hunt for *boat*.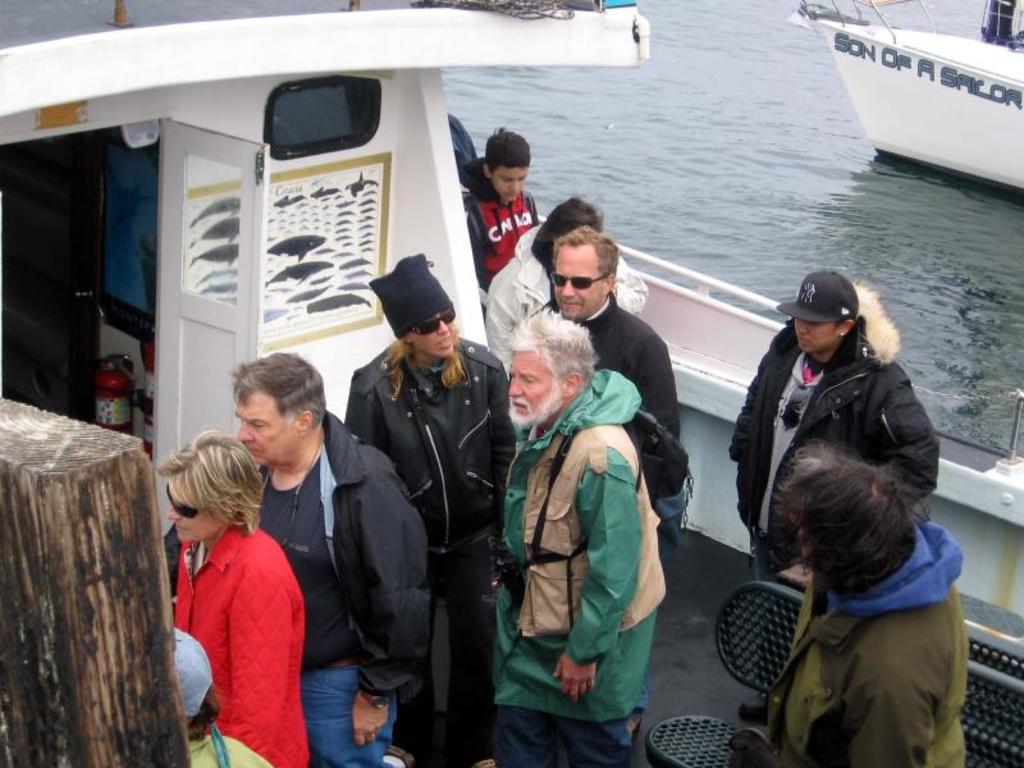
Hunted down at bbox(800, 14, 1005, 188).
